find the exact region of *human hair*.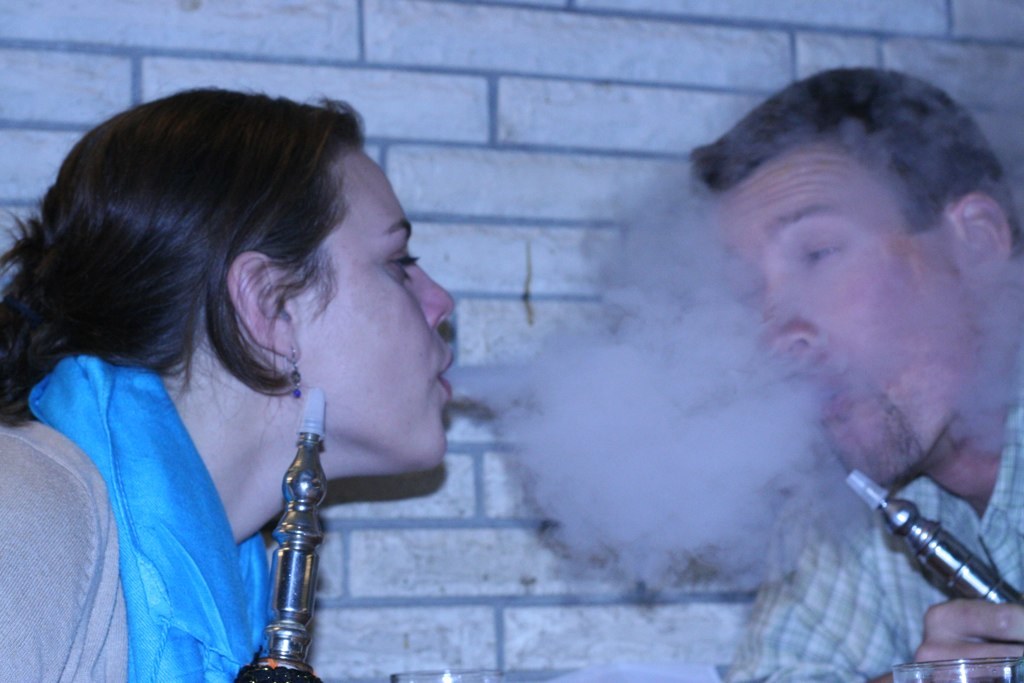
Exact region: rect(0, 85, 373, 422).
